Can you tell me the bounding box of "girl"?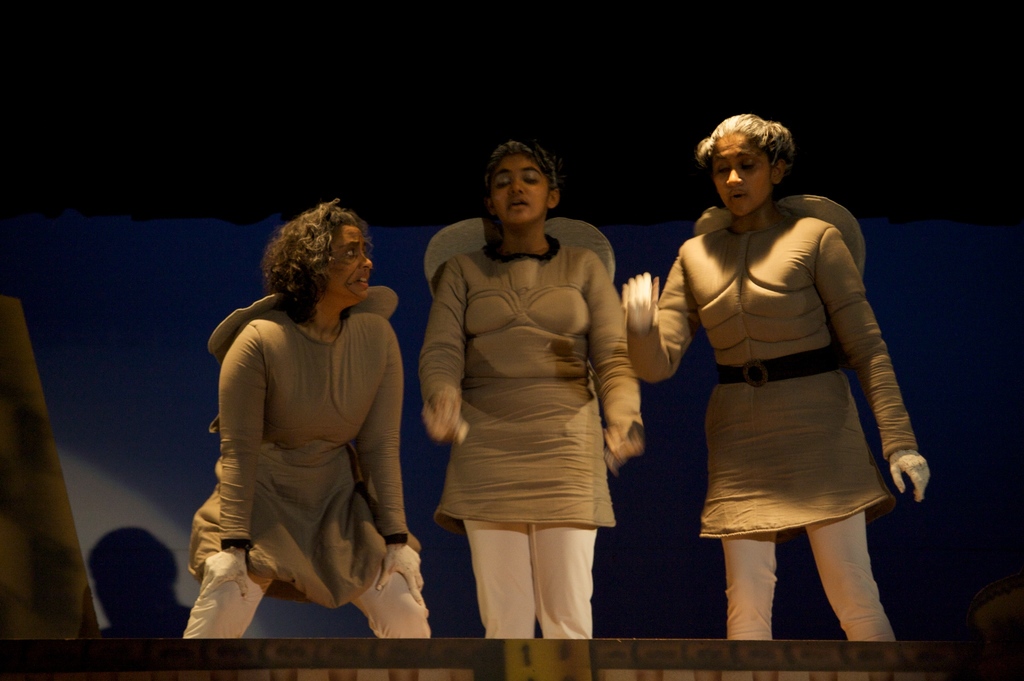
<bbox>175, 190, 431, 643</bbox>.
